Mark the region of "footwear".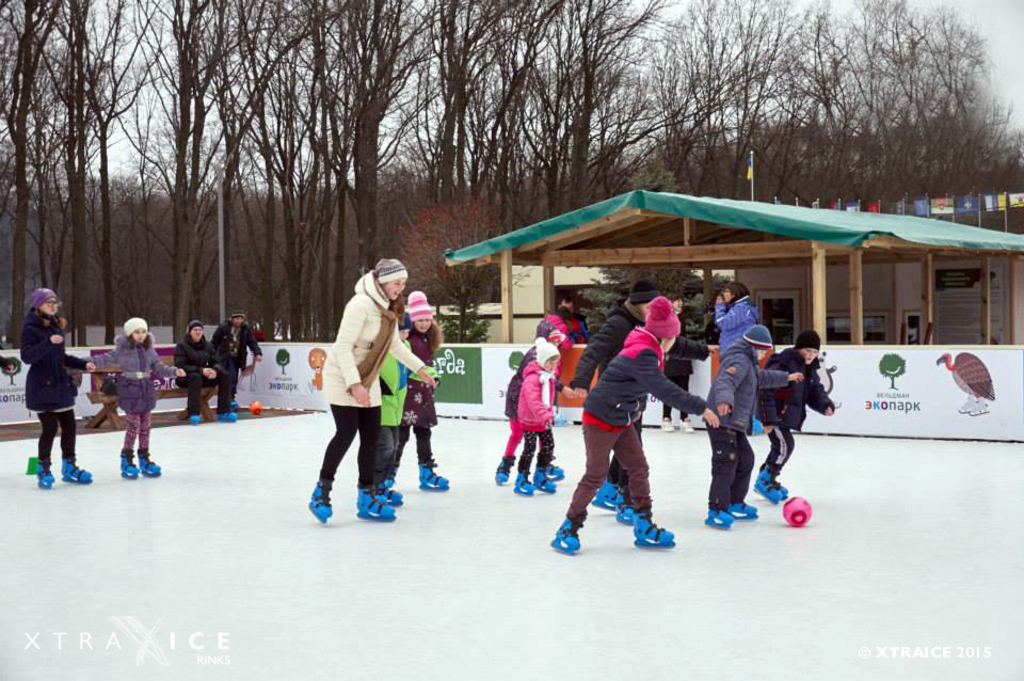
Region: (307,481,339,519).
